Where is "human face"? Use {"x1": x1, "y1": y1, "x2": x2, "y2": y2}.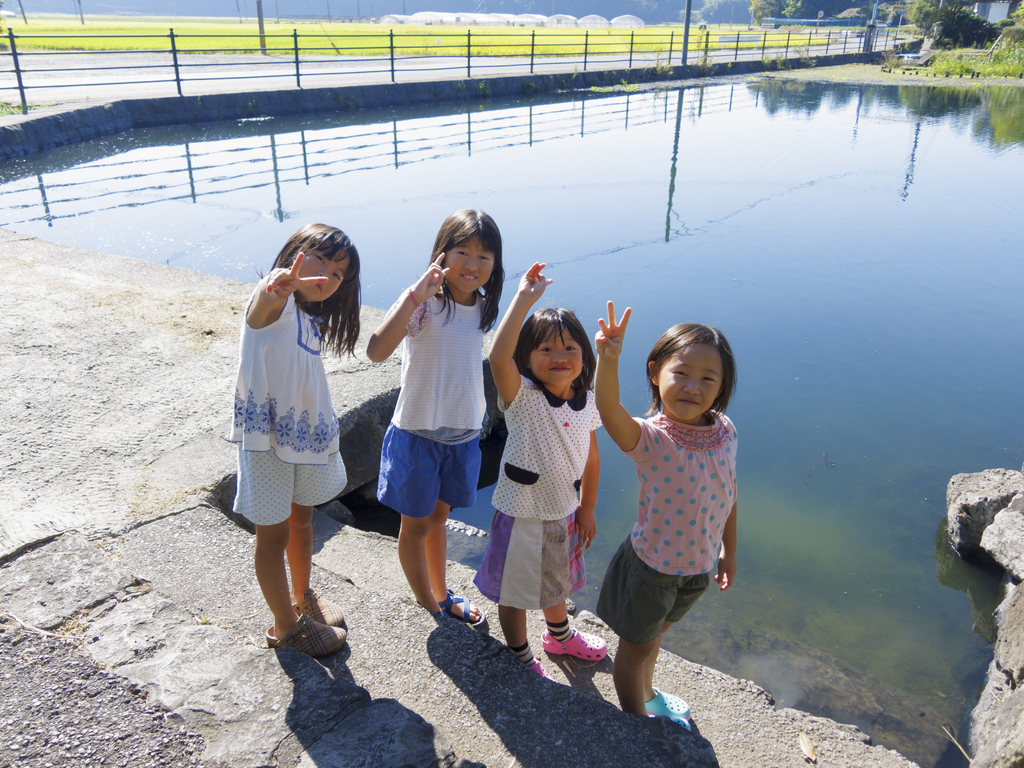
{"x1": 660, "y1": 343, "x2": 718, "y2": 421}.
